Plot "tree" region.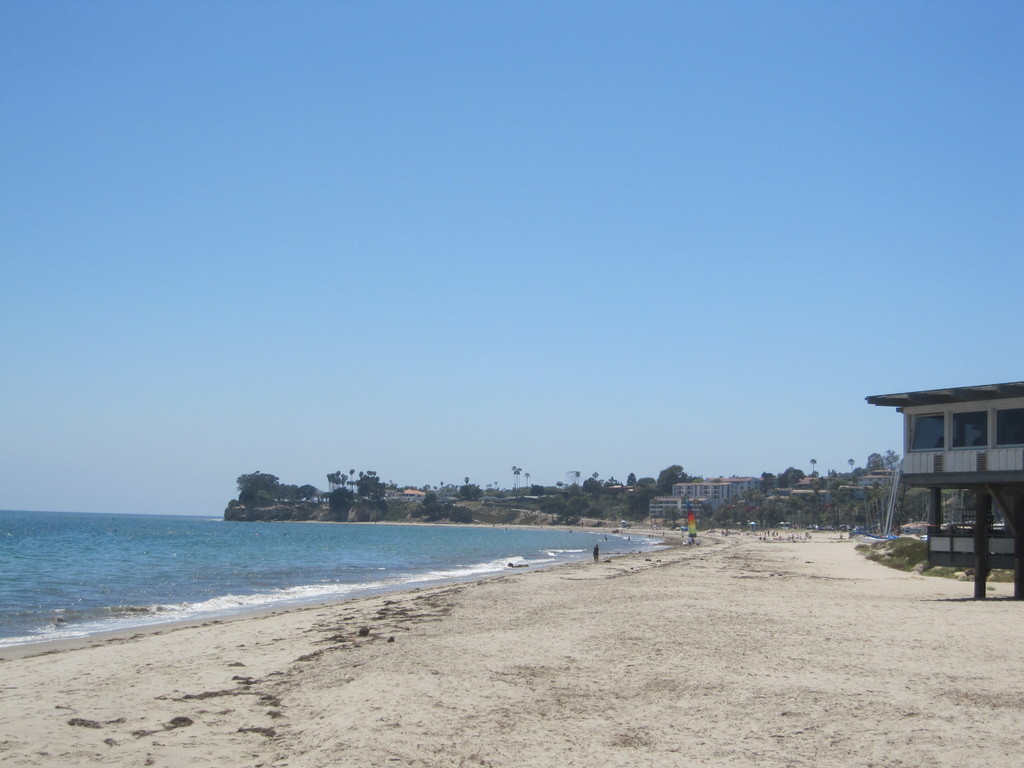
Plotted at x1=491 y1=479 x2=503 y2=495.
